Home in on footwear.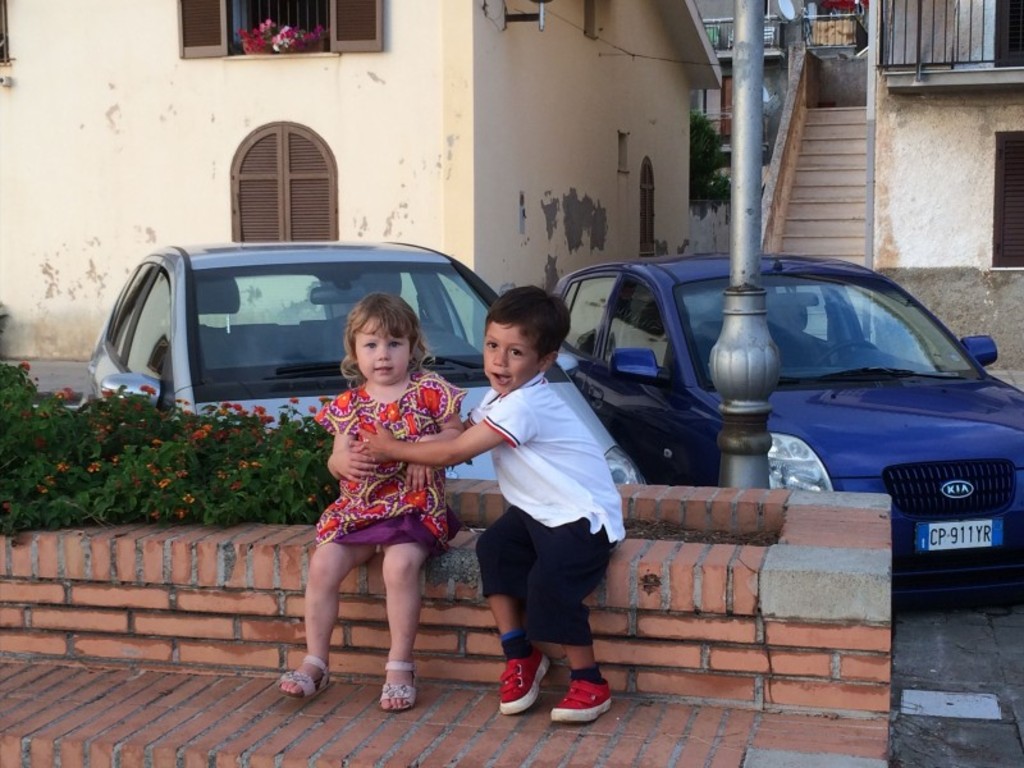
Homed in at detection(500, 640, 550, 724).
